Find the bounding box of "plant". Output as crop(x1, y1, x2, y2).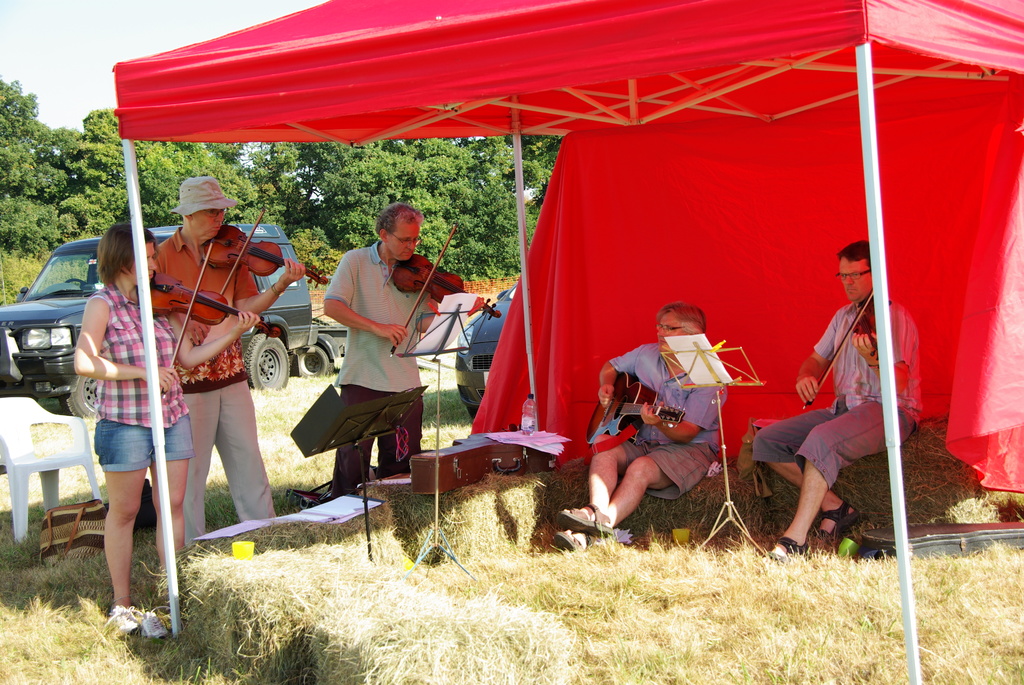
crop(0, 249, 41, 299).
